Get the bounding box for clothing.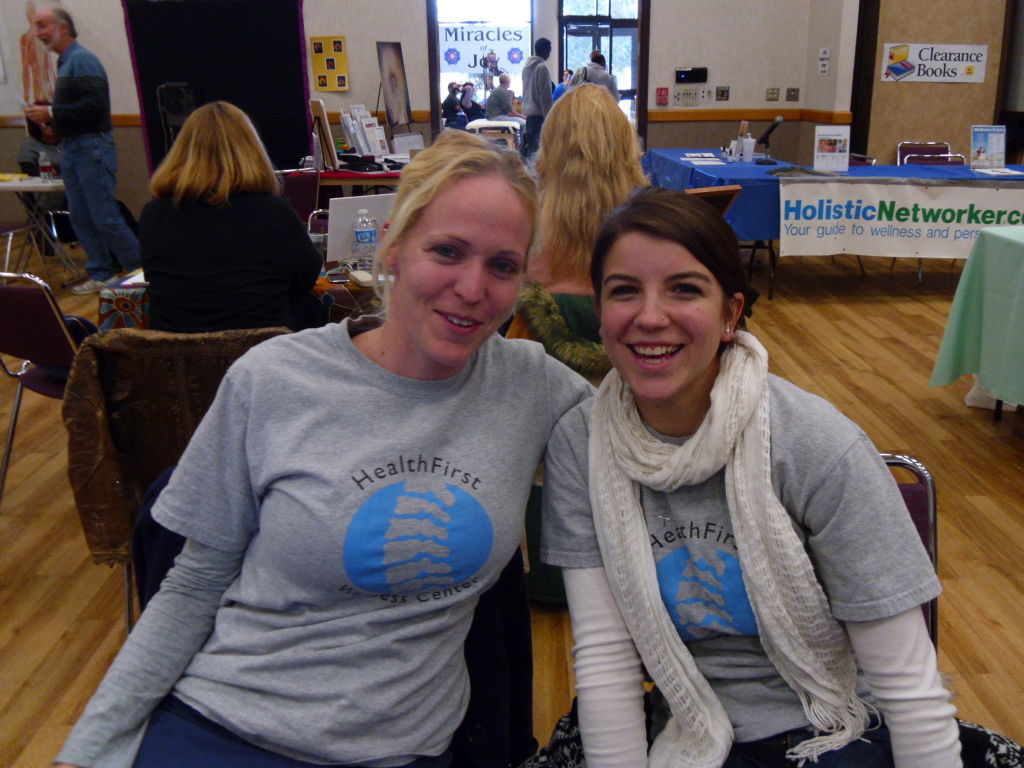
[532, 327, 967, 767].
